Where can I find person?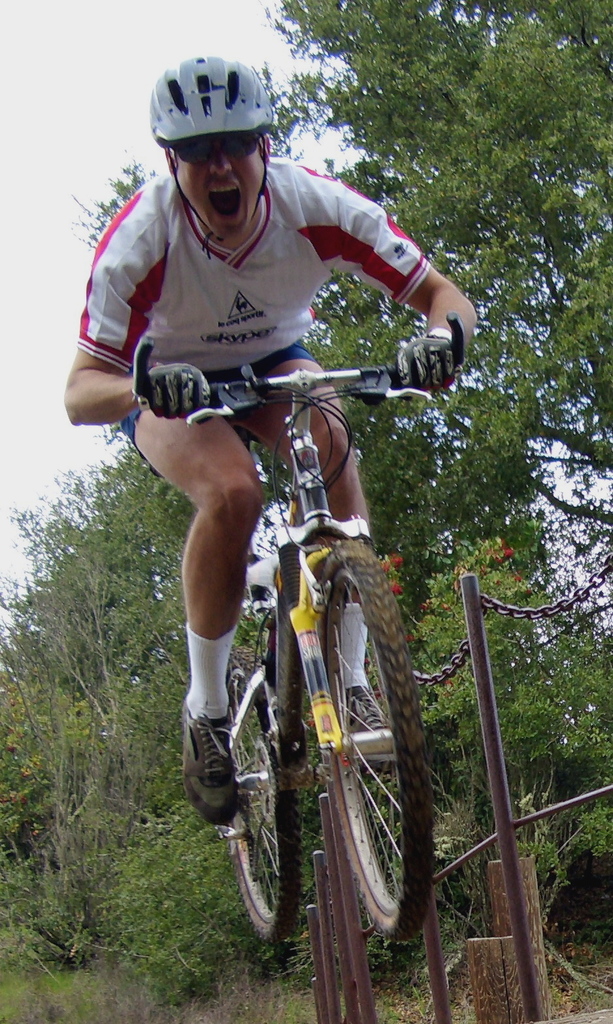
You can find it at {"x1": 95, "y1": 39, "x2": 437, "y2": 958}.
